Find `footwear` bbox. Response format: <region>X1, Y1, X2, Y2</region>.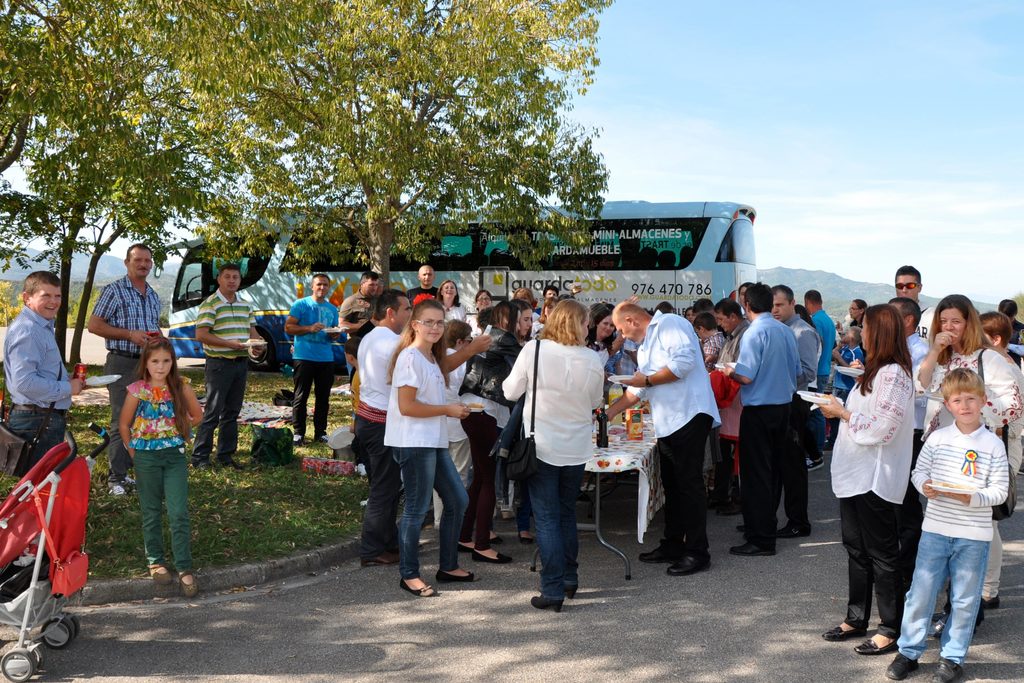
<region>938, 657, 967, 682</region>.
